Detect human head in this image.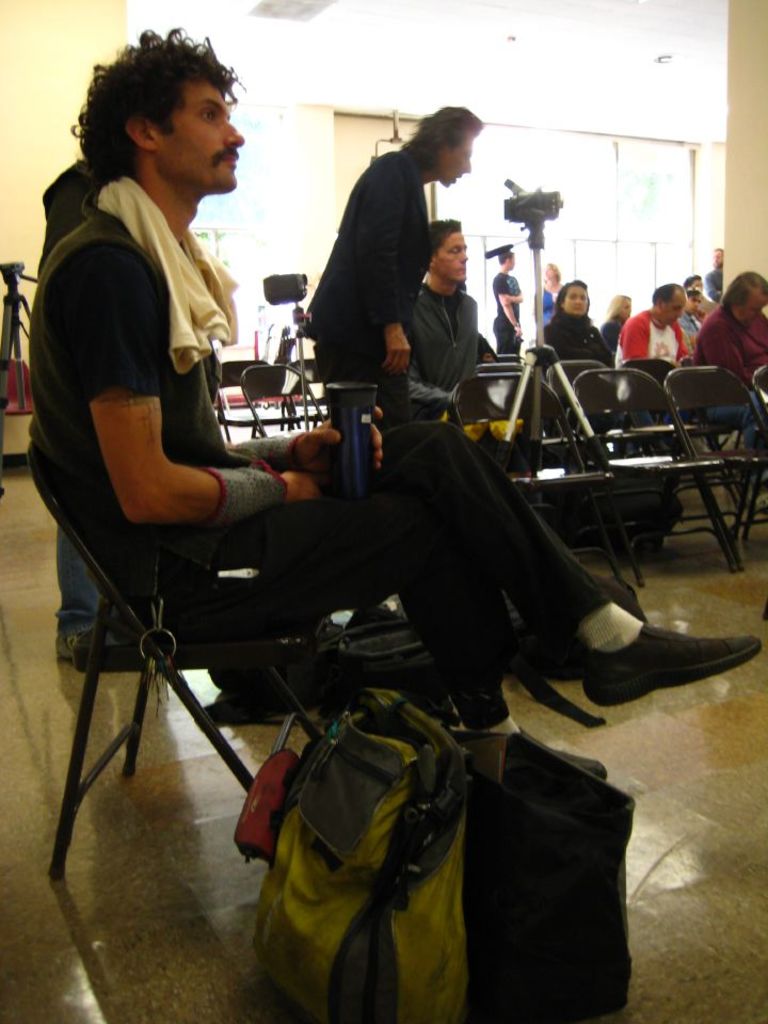
Detection: [left=556, top=277, right=592, bottom=320].
